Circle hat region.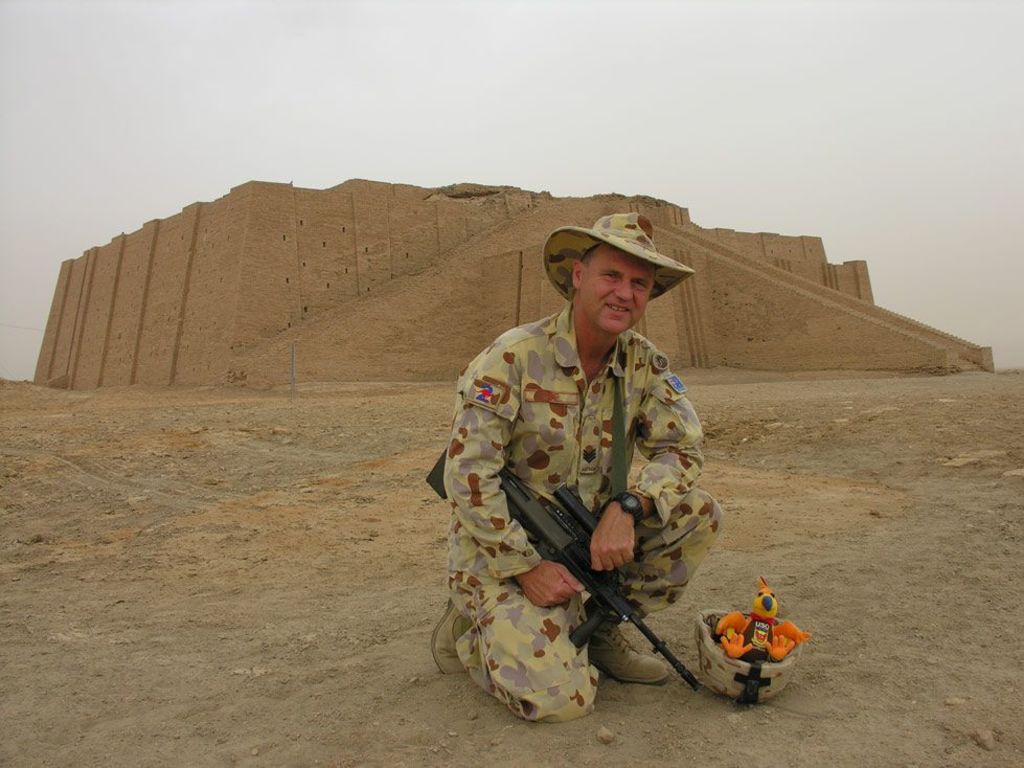
Region: <bbox>543, 210, 693, 306</bbox>.
